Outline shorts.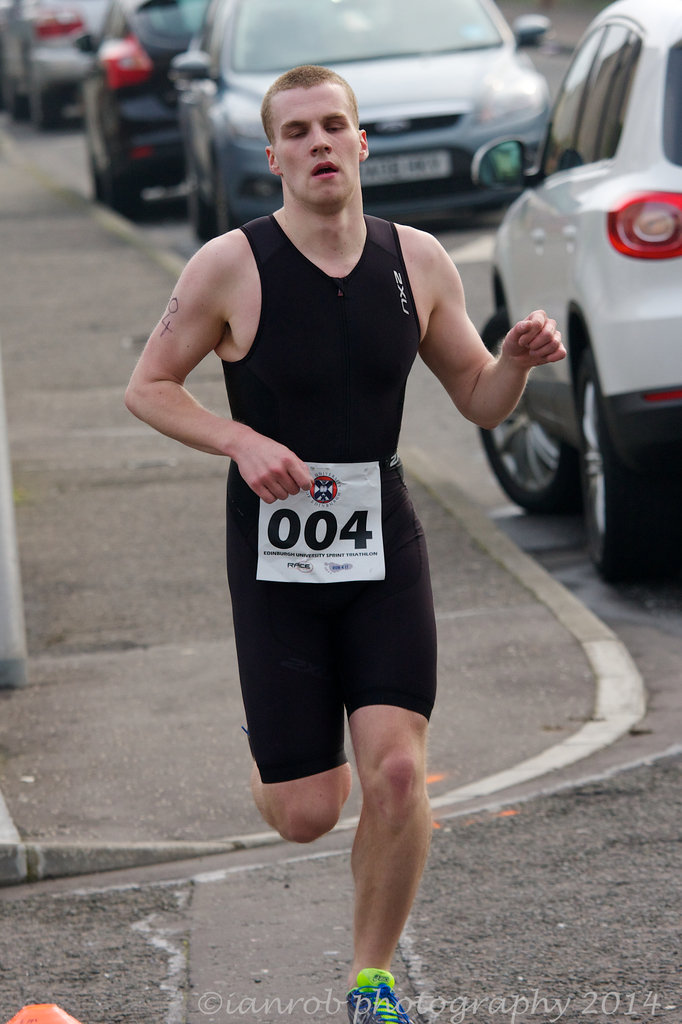
Outline: box=[219, 455, 453, 765].
